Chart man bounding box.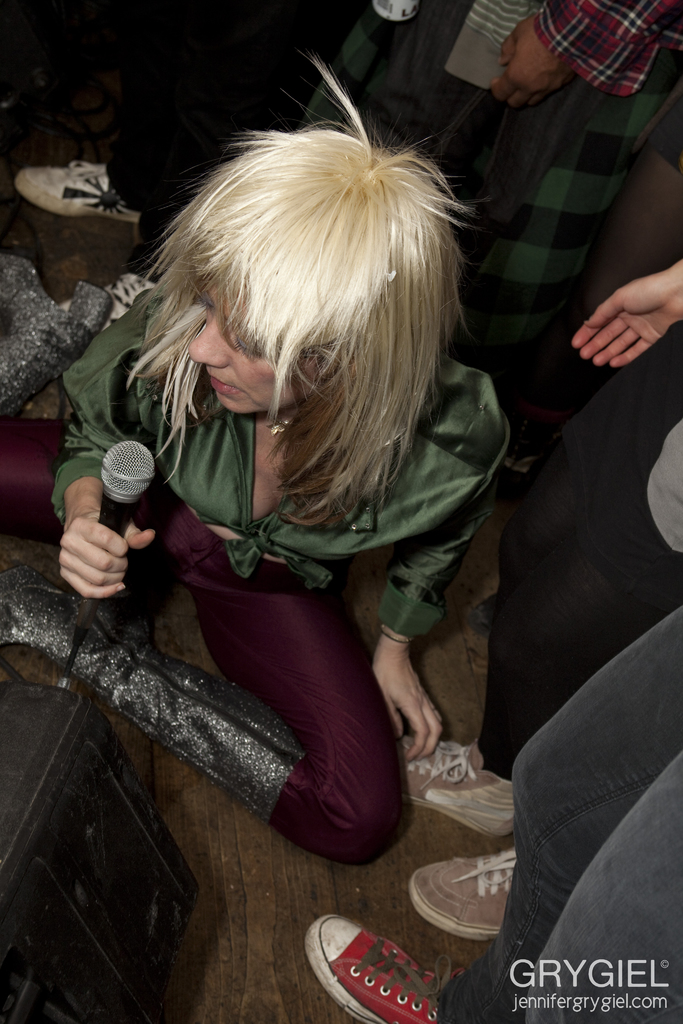
Charted: x1=302 y1=413 x2=682 y2=1023.
